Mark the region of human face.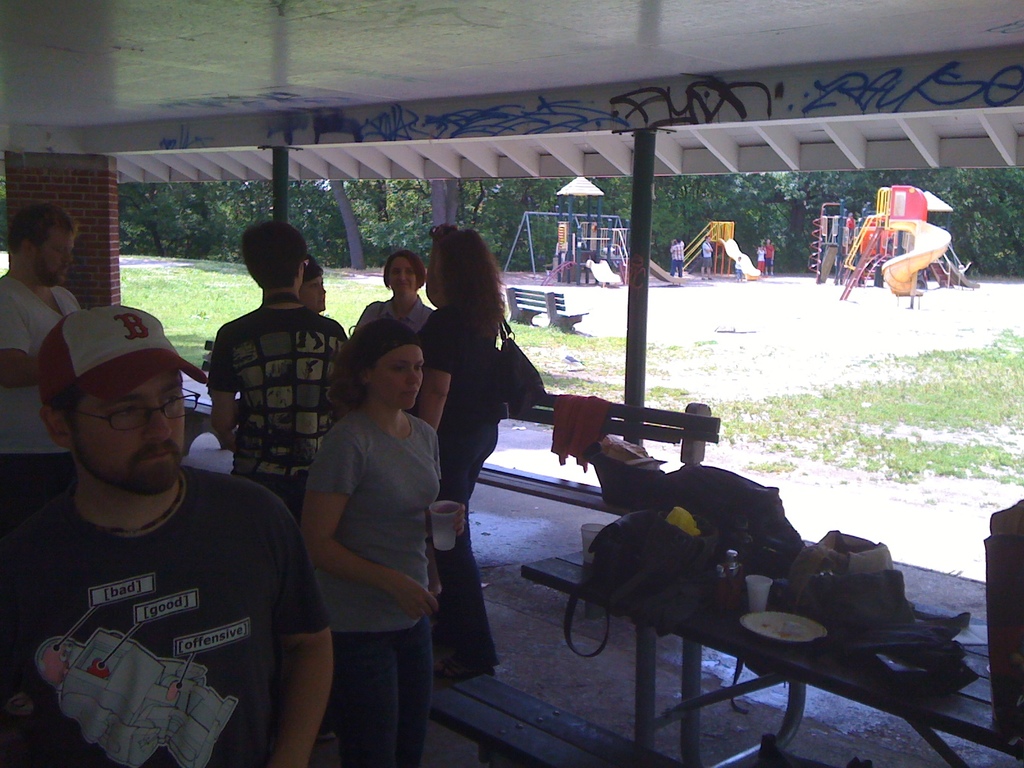
Region: 380:346:434:403.
